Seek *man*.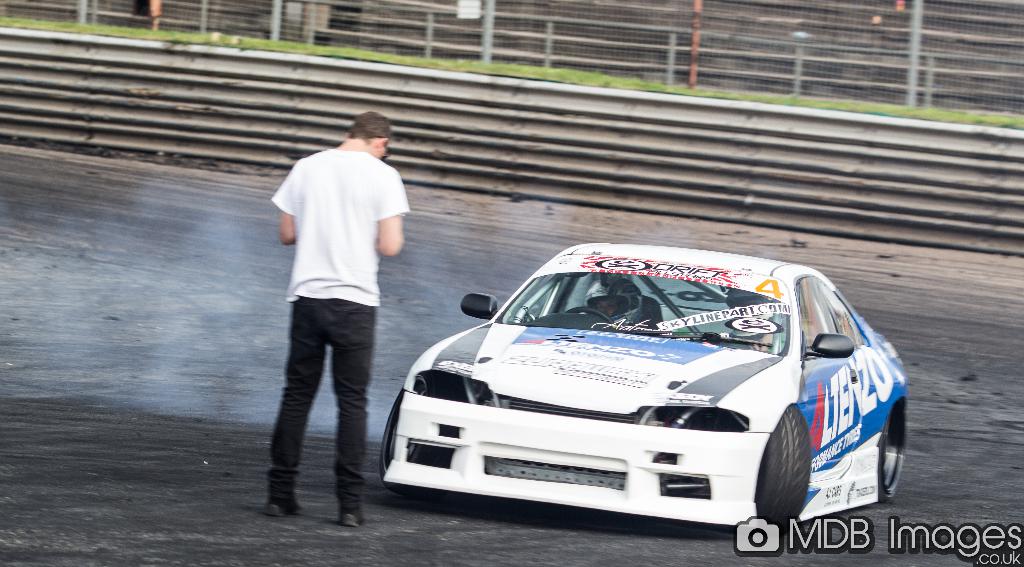
[572, 266, 648, 330].
